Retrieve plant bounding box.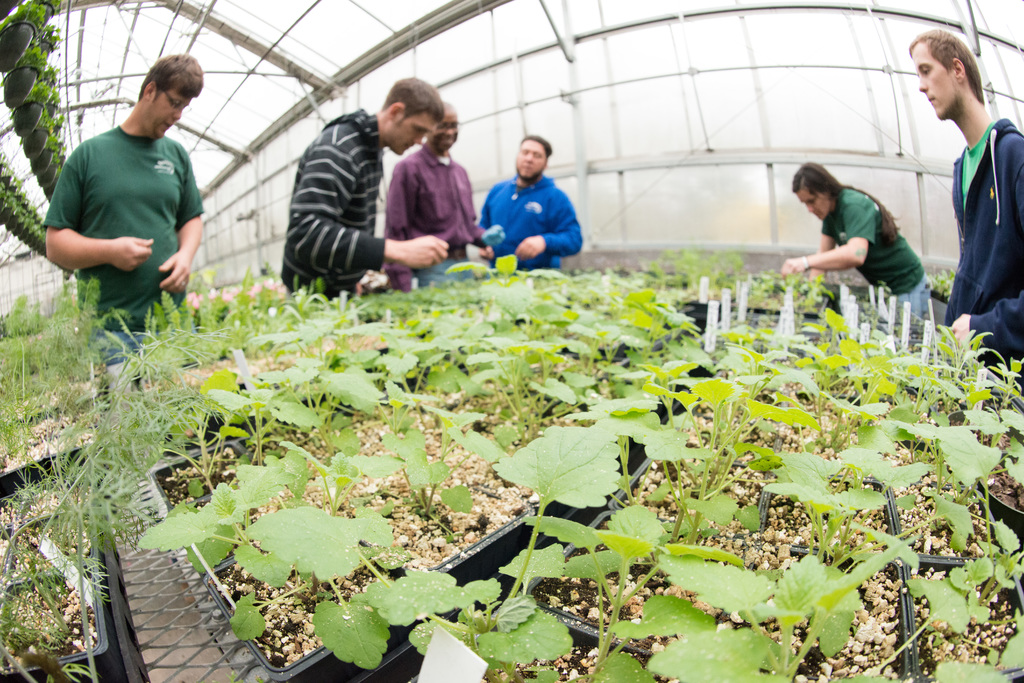
Bounding box: pyautogui.locateOnScreen(46, 0, 62, 17).
